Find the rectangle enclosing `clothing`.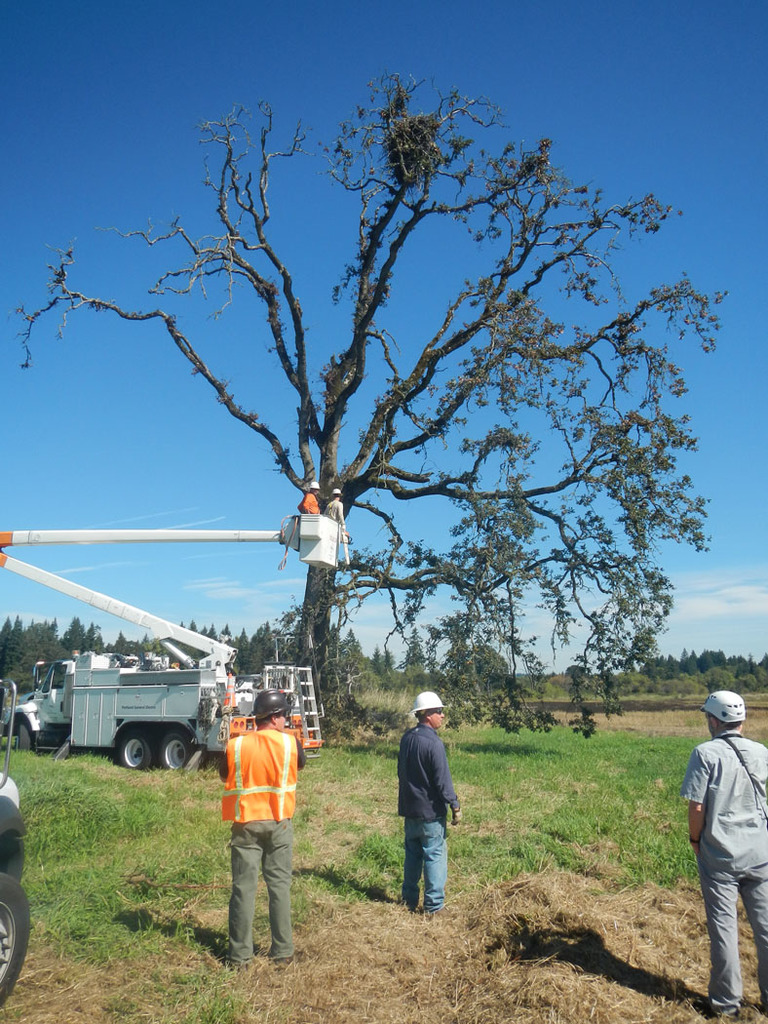
rect(212, 682, 312, 929).
